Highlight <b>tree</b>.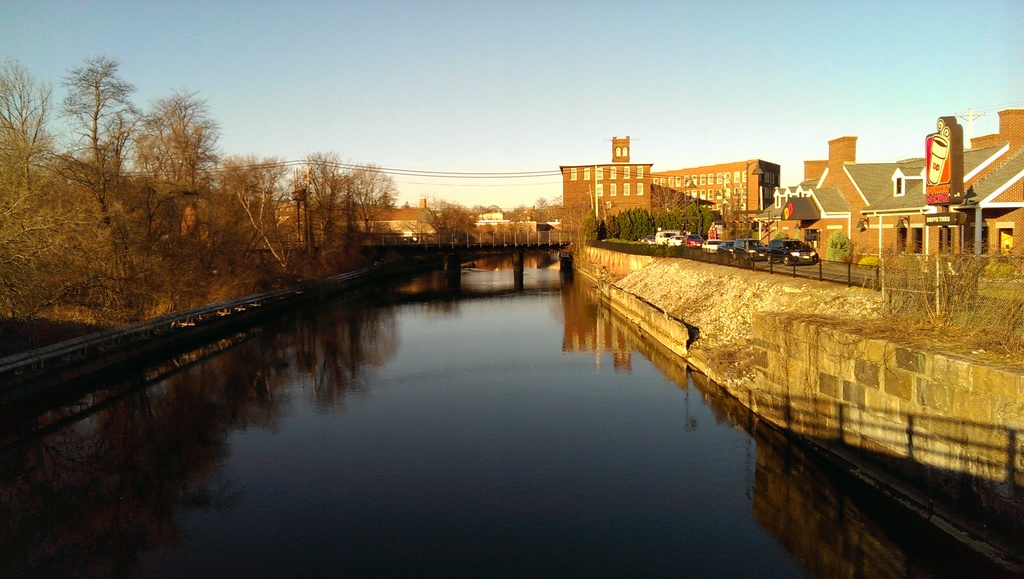
Highlighted region: l=826, t=228, r=861, b=267.
